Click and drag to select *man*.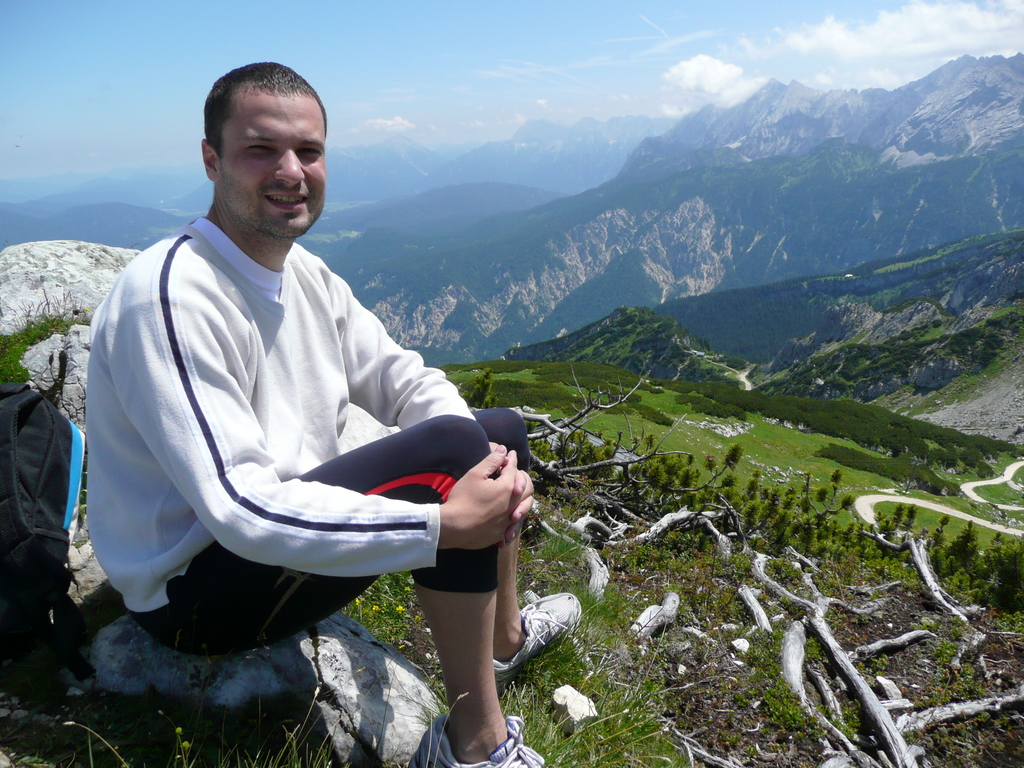
Selection: {"x1": 105, "y1": 68, "x2": 560, "y2": 744}.
